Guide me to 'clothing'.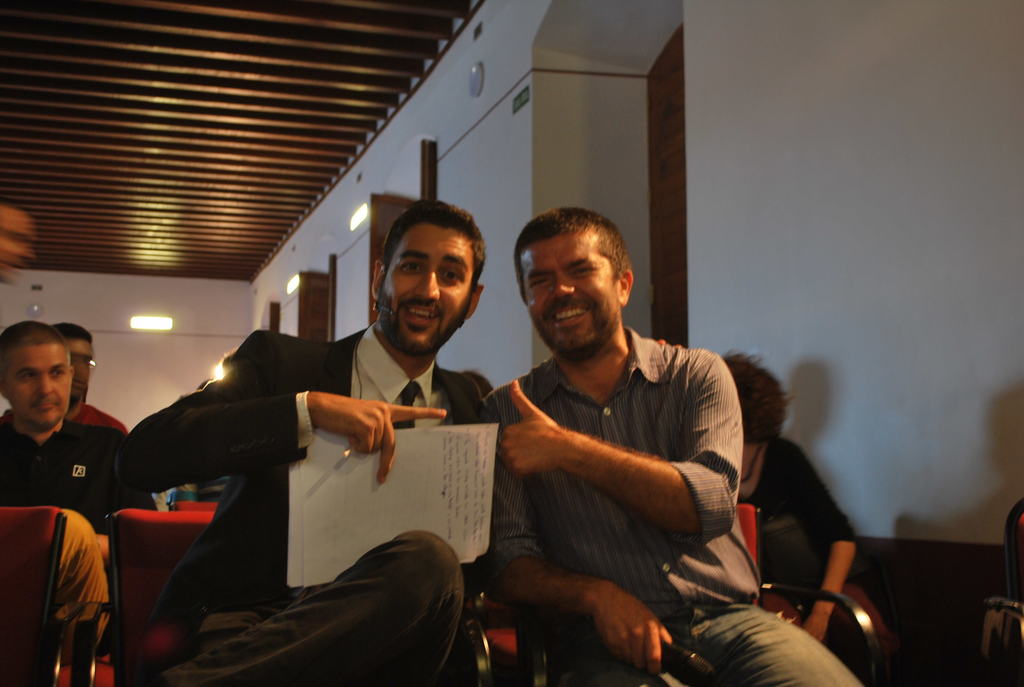
Guidance: left=484, top=326, right=863, bottom=686.
